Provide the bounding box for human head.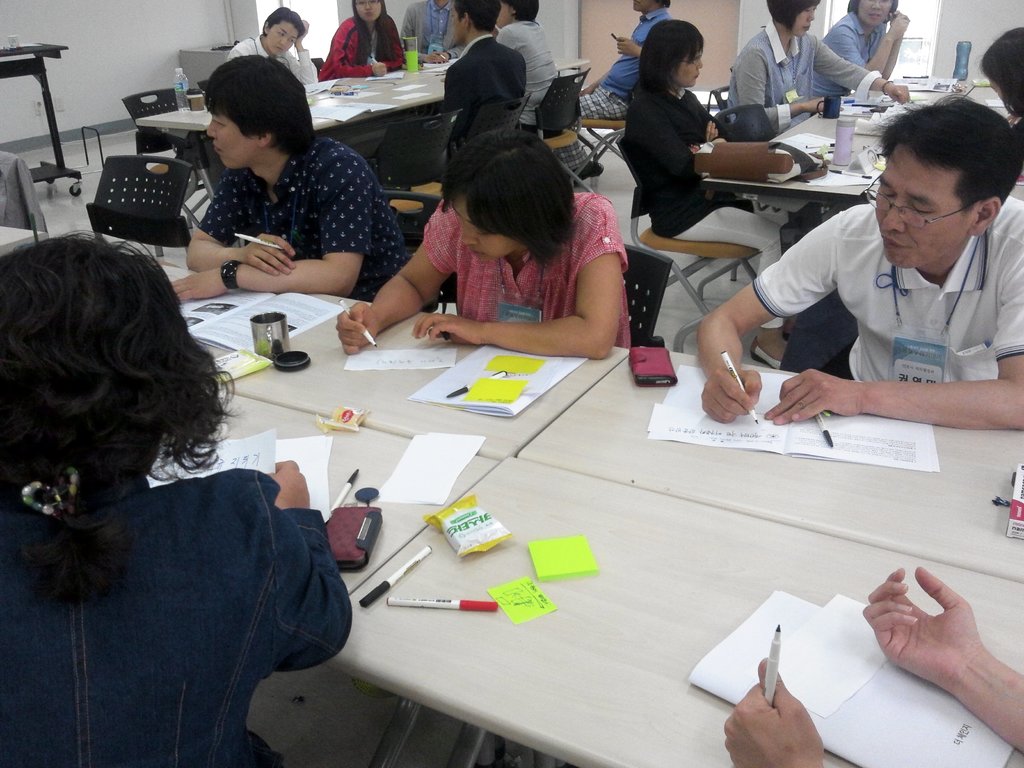
BBox(767, 0, 822, 33).
